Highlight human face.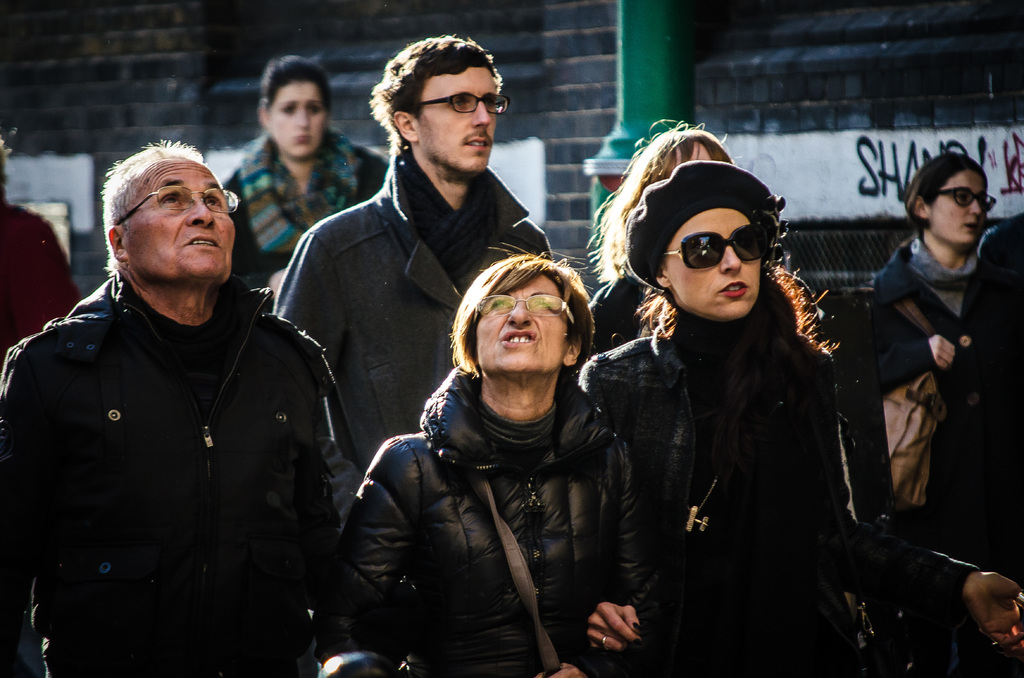
Highlighted region: 662, 210, 759, 323.
